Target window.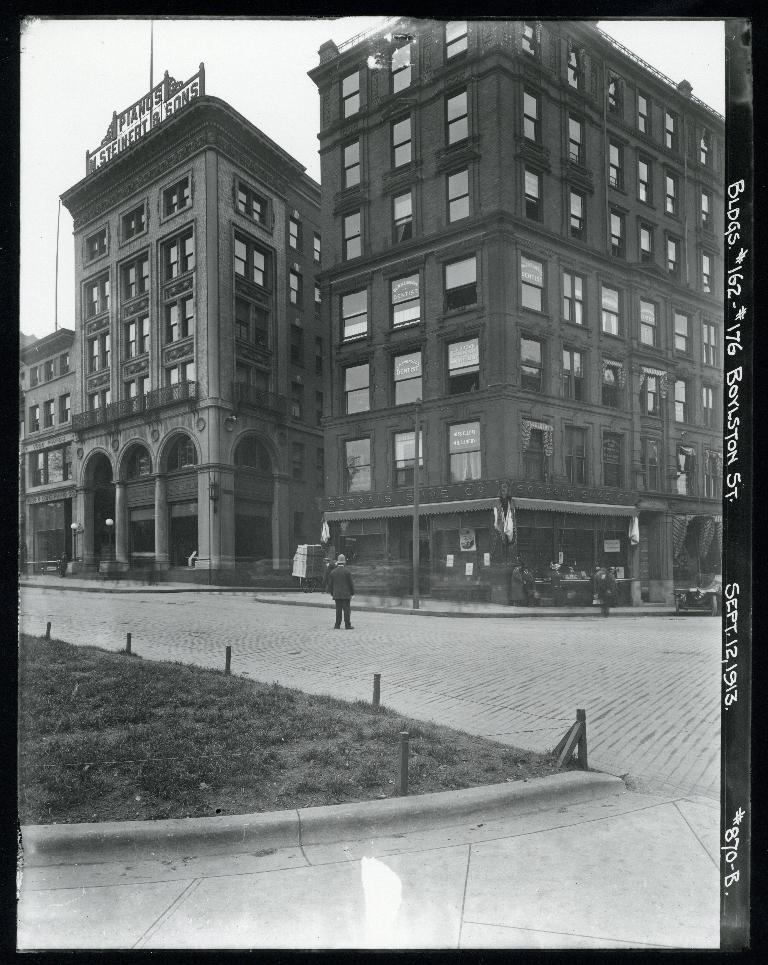
Target region: (85, 229, 109, 267).
